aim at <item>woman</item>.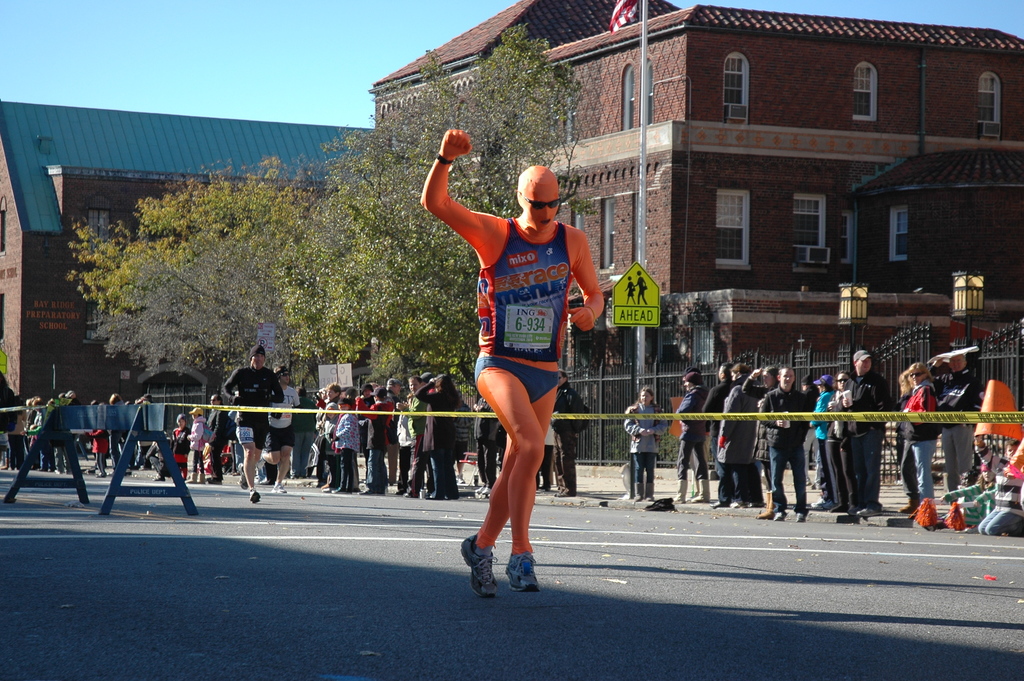
Aimed at bbox(741, 365, 774, 517).
